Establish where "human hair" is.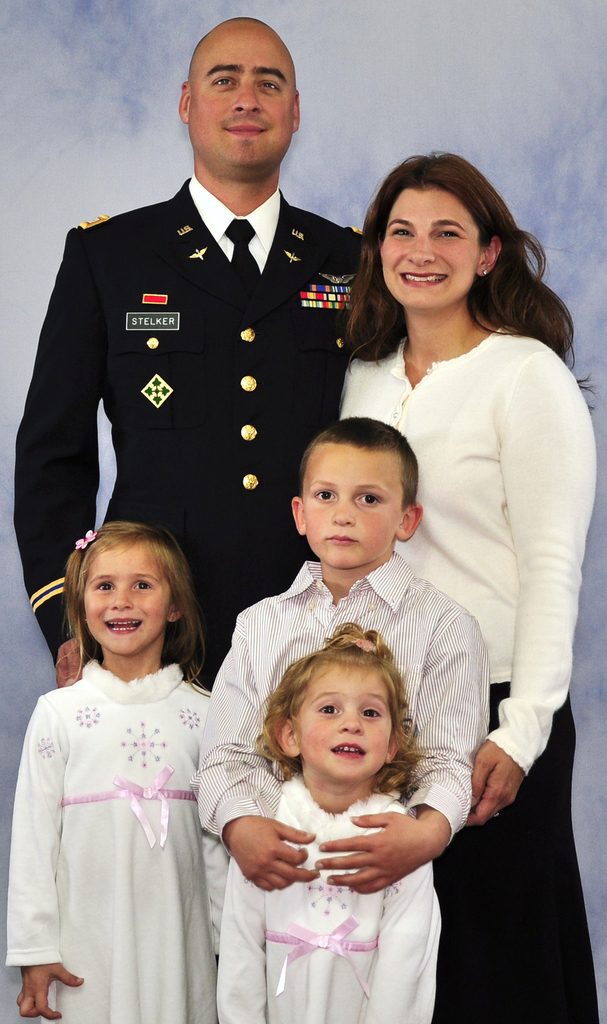
Established at pyautogui.locateOnScreen(340, 148, 595, 410).
